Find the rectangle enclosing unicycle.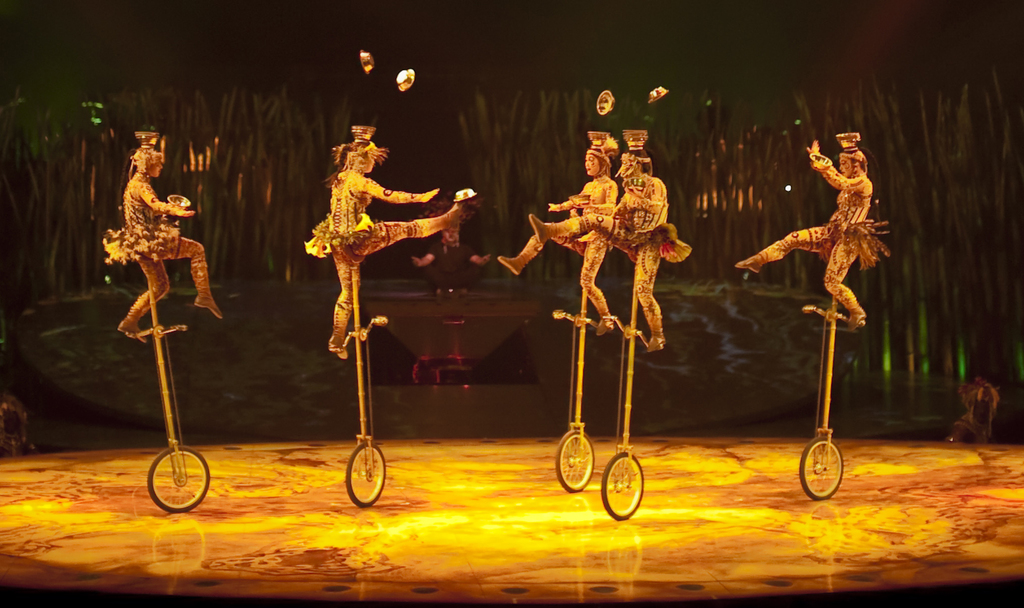
crop(795, 298, 867, 503).
